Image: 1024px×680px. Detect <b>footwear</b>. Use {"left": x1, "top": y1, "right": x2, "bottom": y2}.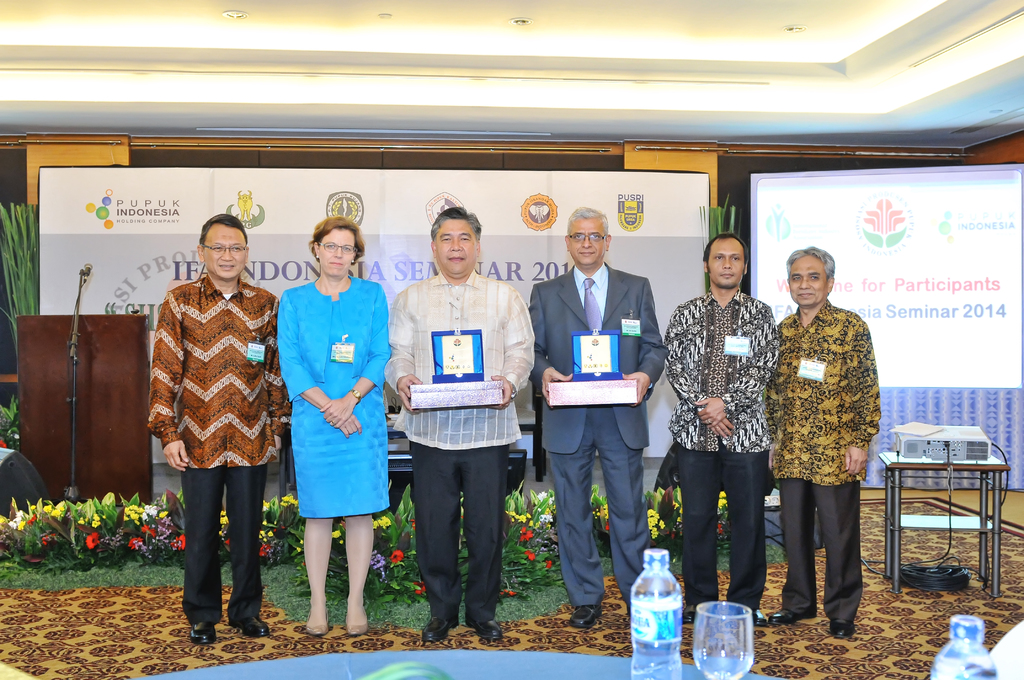
{"left": 230, "top": 617, "right": 271, "bottom": 636}.
